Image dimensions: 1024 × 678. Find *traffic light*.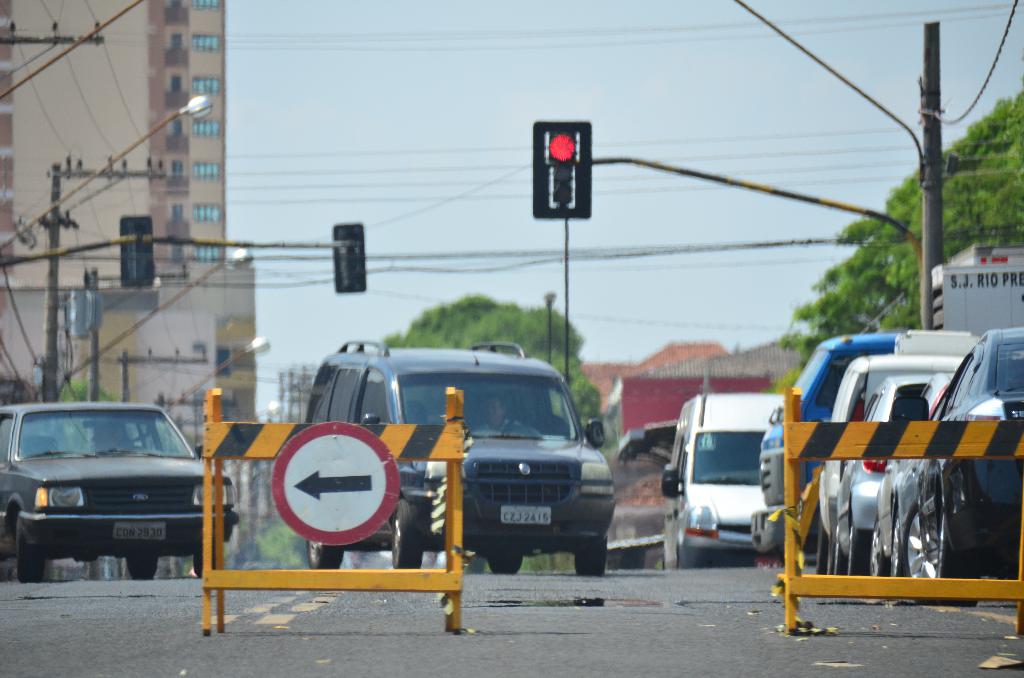
bbox(533, 120, 591, 219).
